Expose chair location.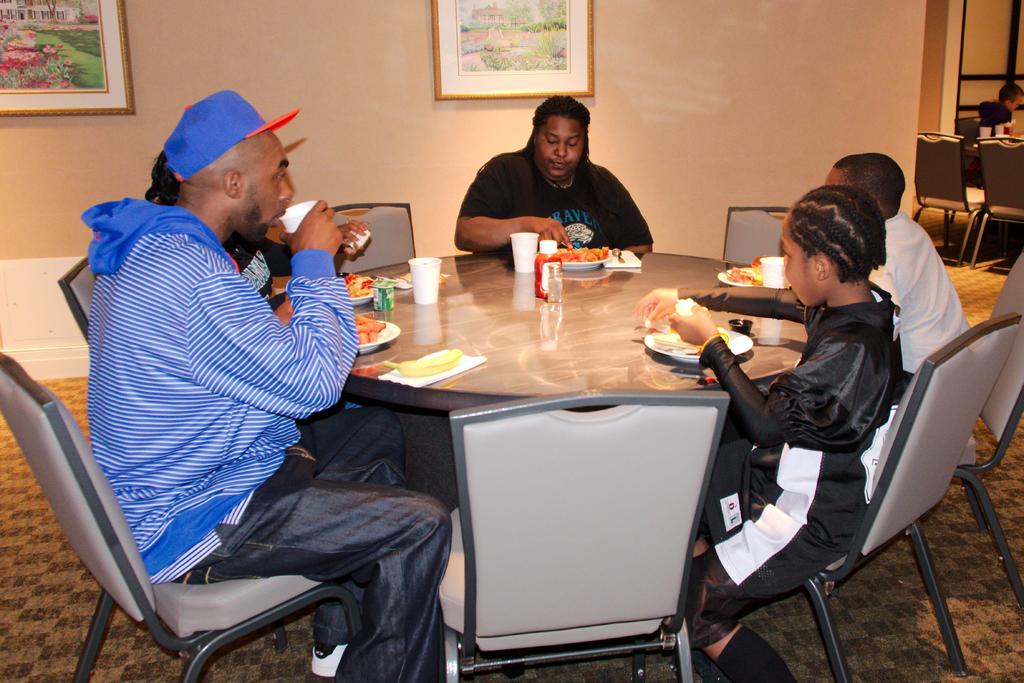
Exposed at <box>319,203,417,274</box>.
